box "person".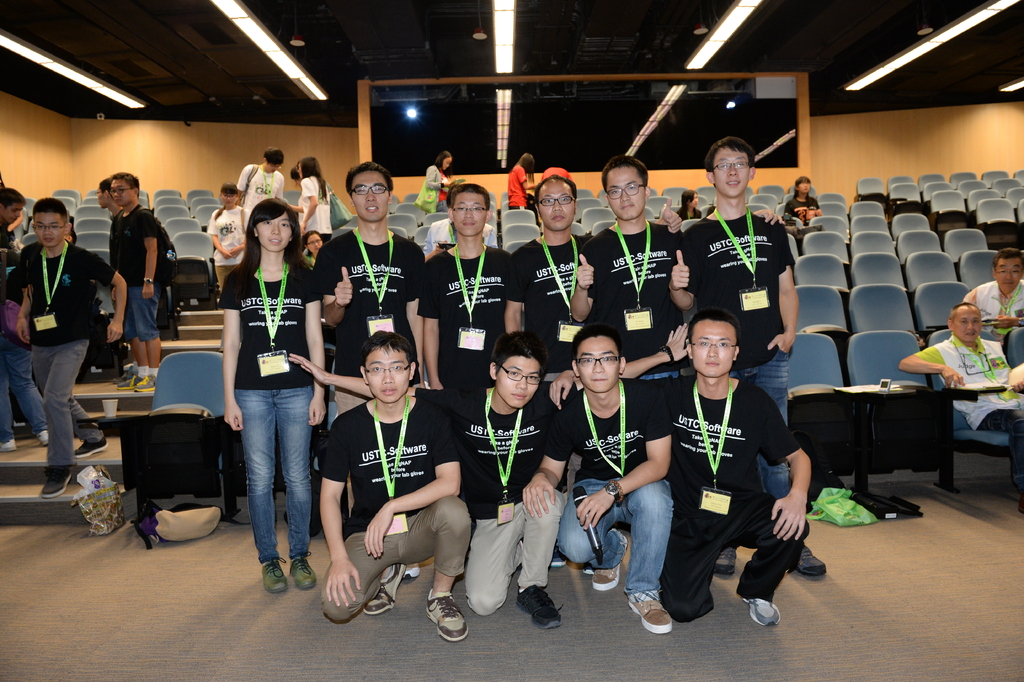
{"x1": 963, "y1": 249, "x2": 1023, "y2": 335}.
